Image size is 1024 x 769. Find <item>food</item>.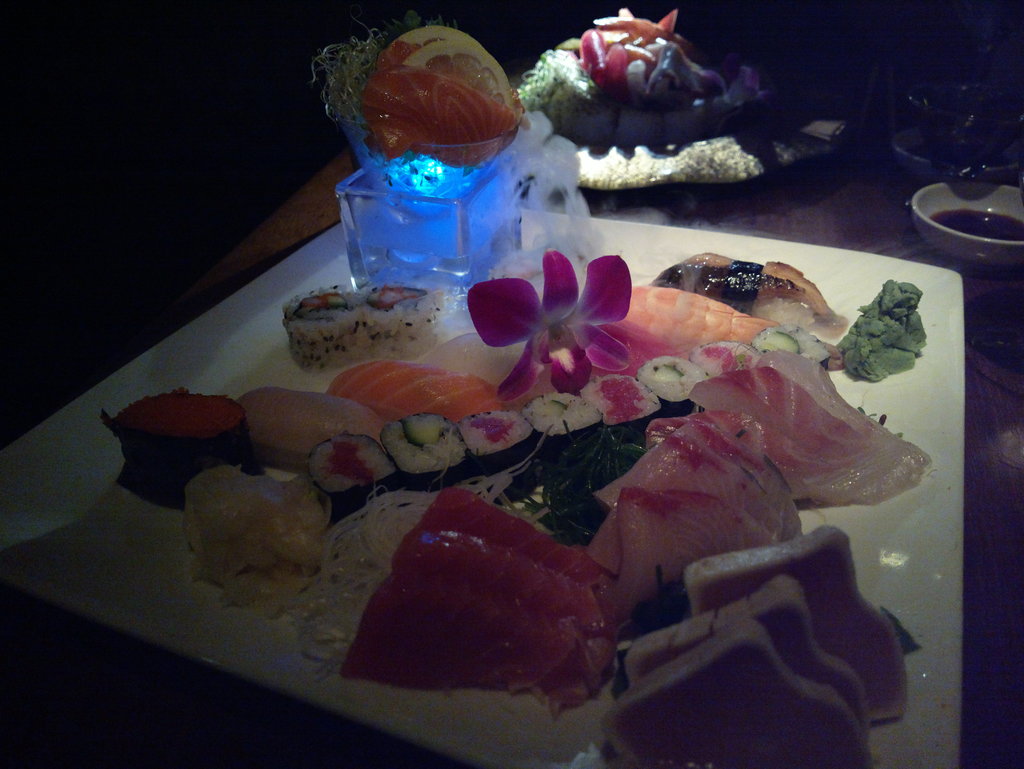
<bbox>338, 477, 631, 713</bbox>.
